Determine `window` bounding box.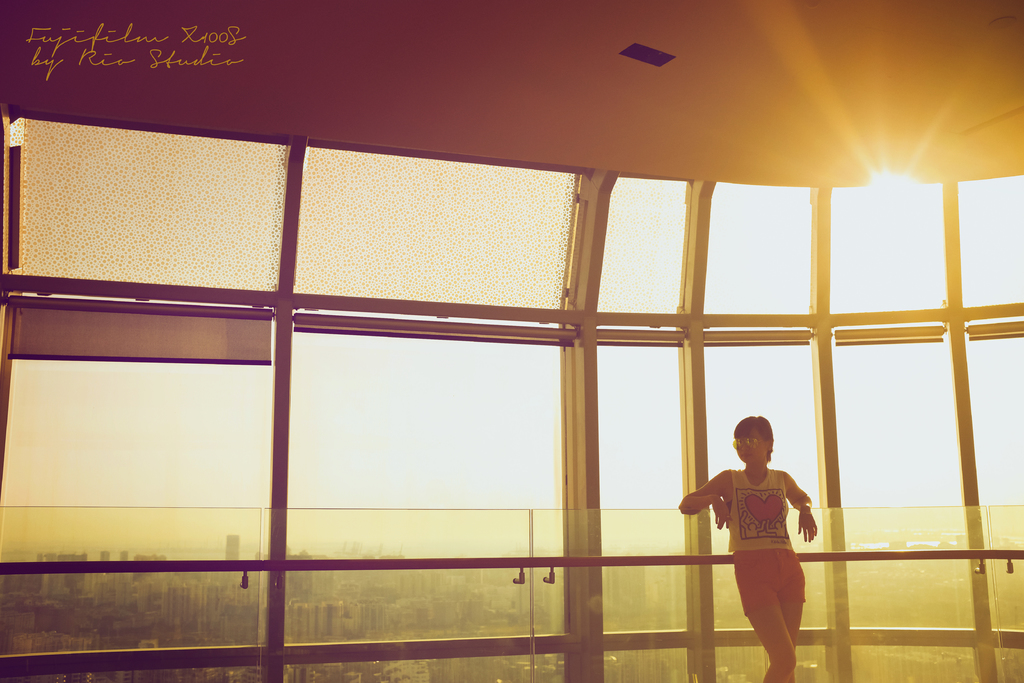
Determined: locate(287, 168, 584, 304).
